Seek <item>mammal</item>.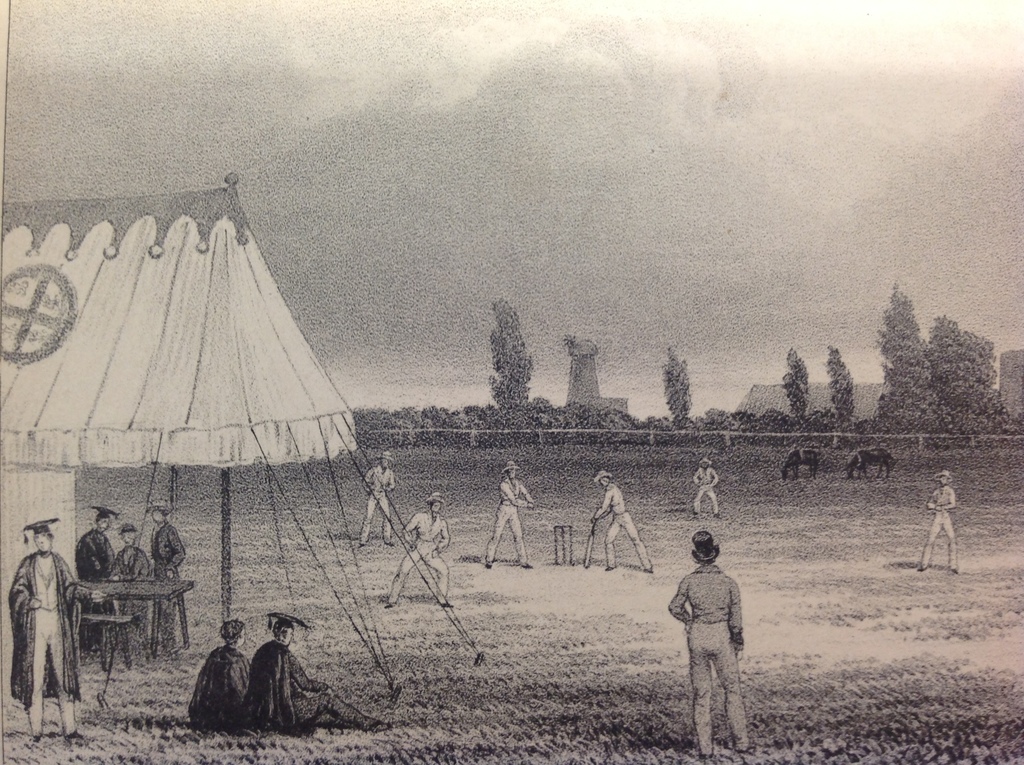
[246,611,404,736].
